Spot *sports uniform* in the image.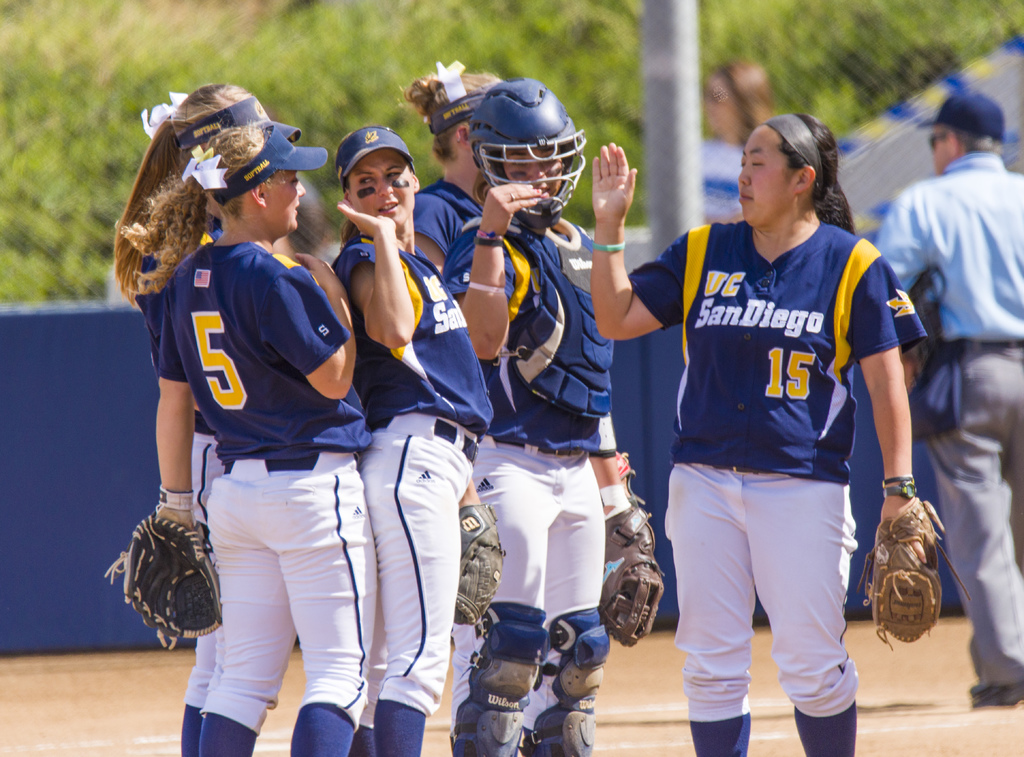
*sports uniform* found at BBox(404, 168, 479, 265).
